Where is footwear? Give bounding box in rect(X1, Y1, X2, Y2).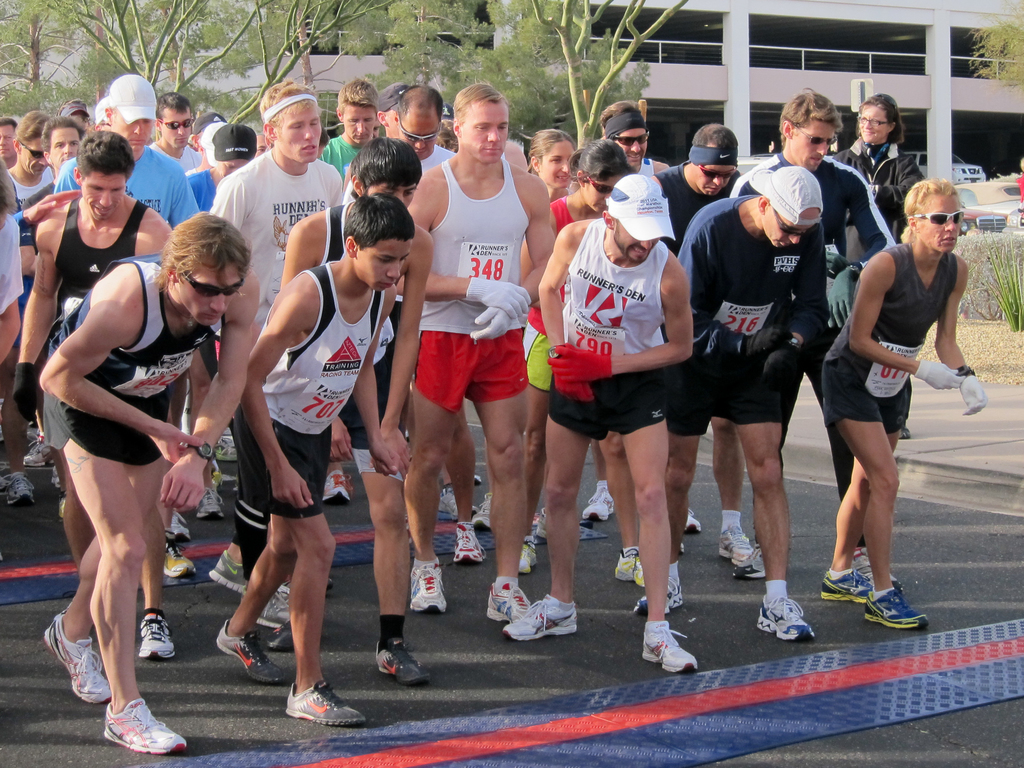
rect(276, 580, 288, 596).
